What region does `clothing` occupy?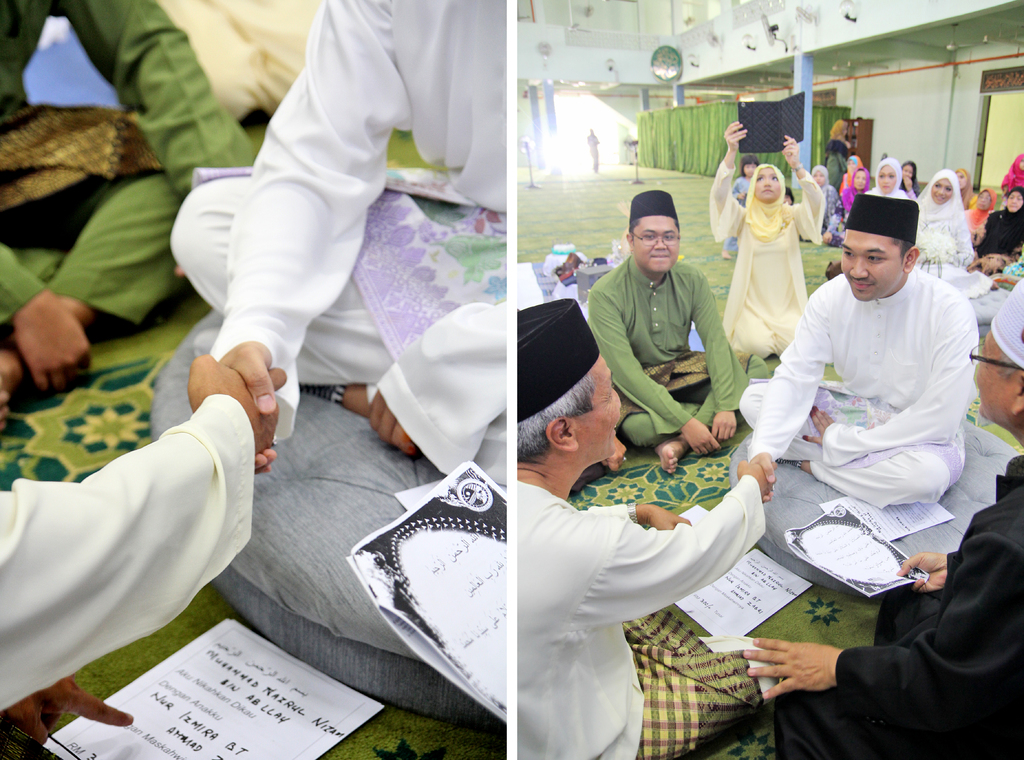
x1=966 y1=184 x2=996 y2=232.
